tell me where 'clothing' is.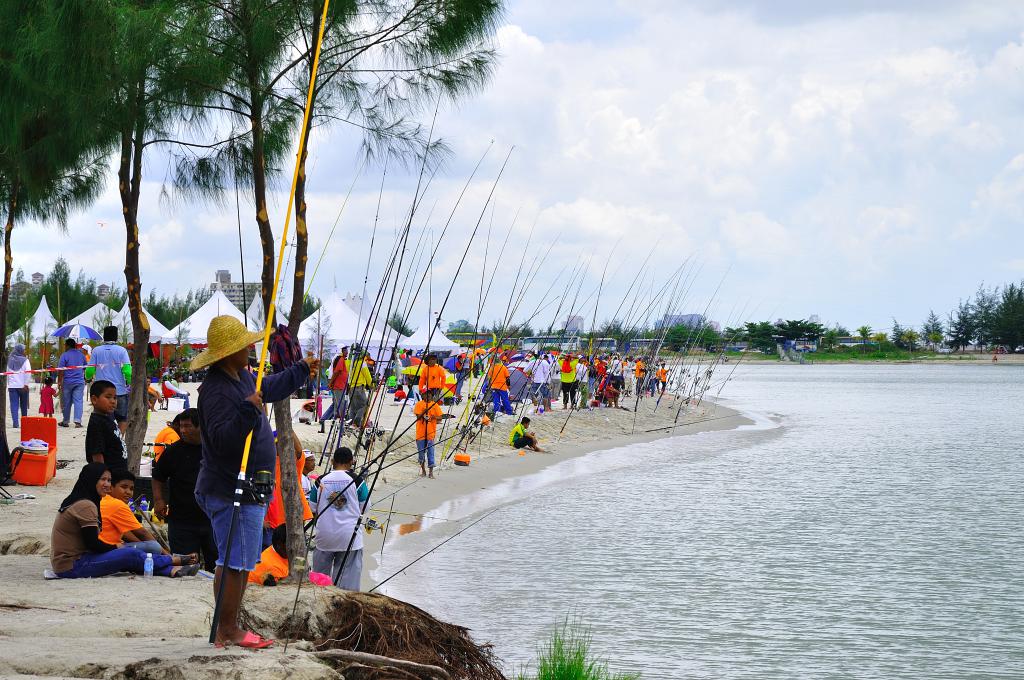
'clothing' is at locate(83, 350, 92, 366).
